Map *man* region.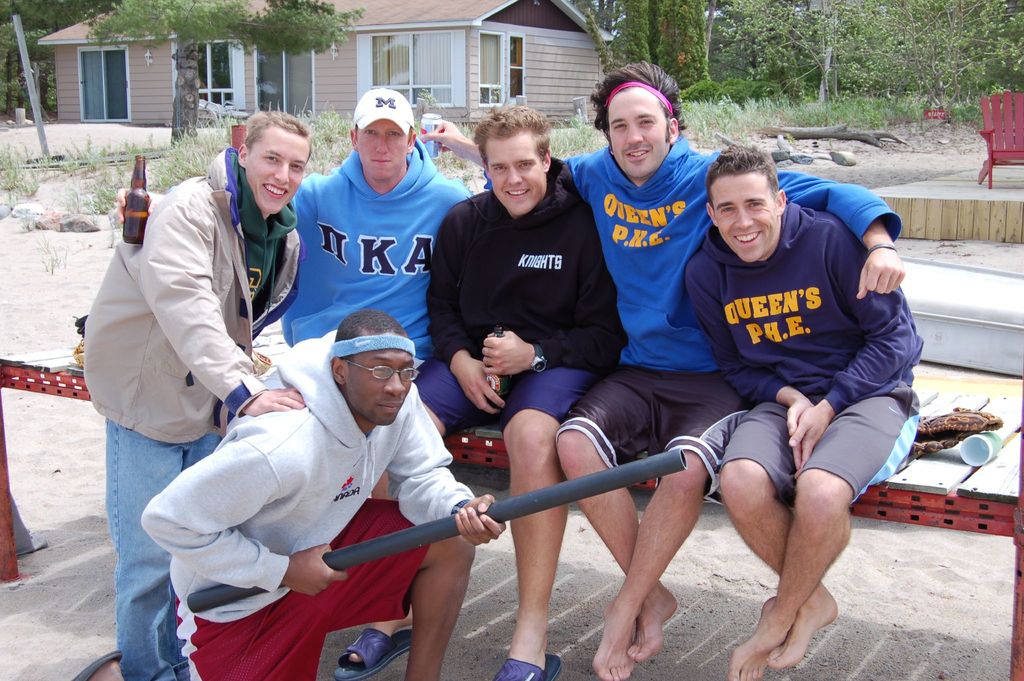
Mapped to detection(113, 79, 485, 351).
